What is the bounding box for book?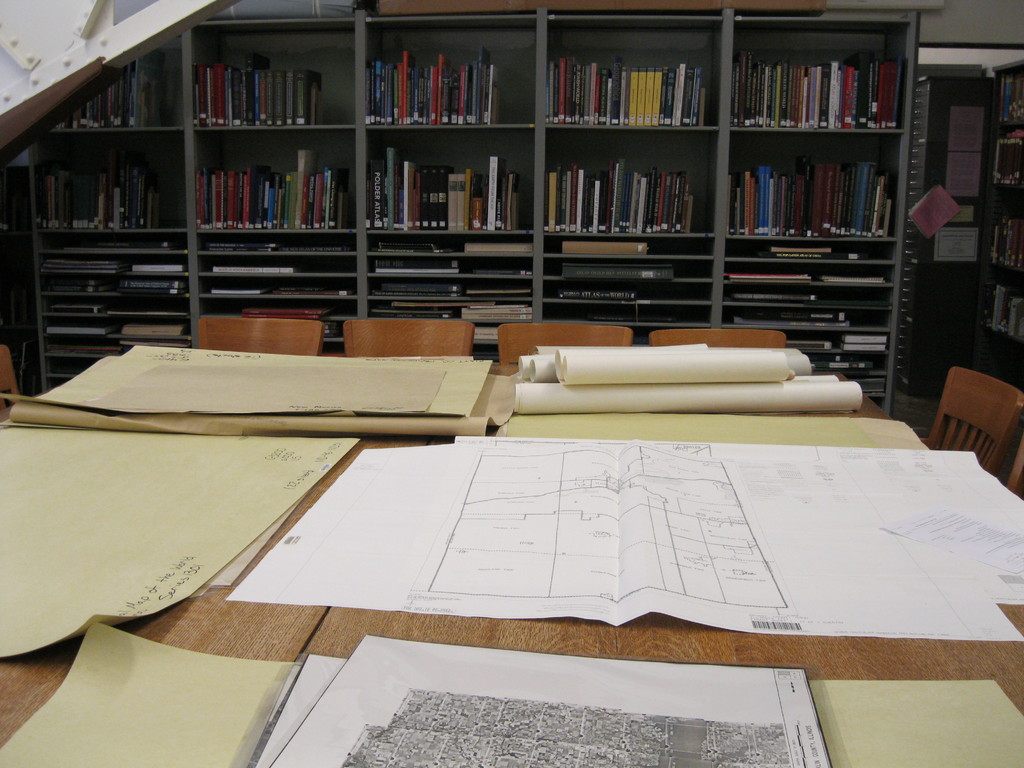
(563,241,646,254).
